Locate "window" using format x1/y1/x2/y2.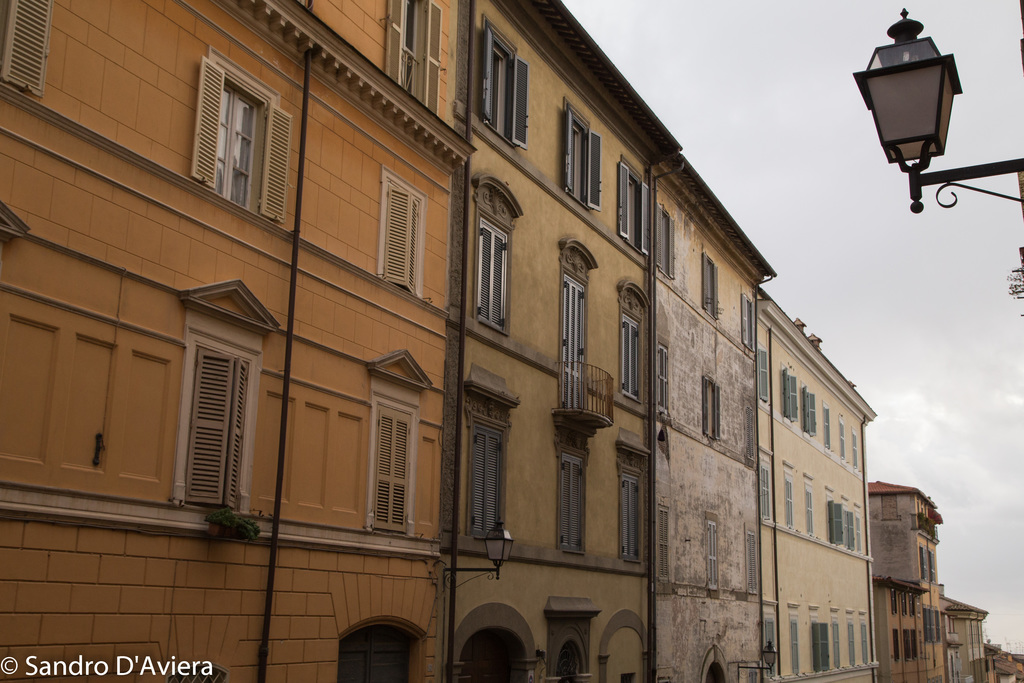
468/397/515/541.
